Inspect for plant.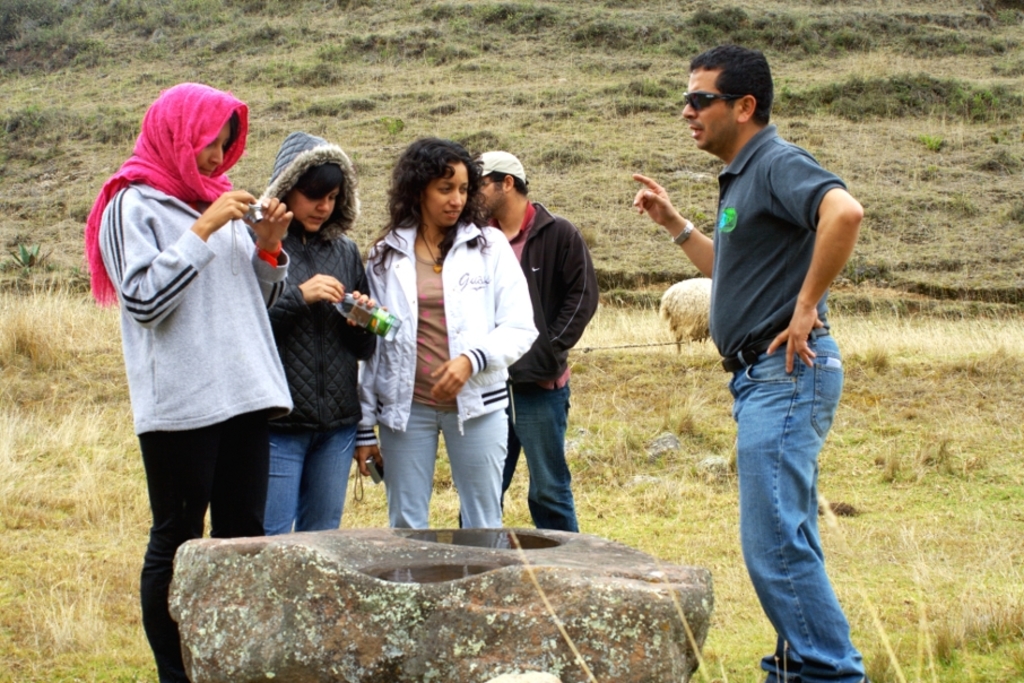
Inspection: select_region(10, 242, 53, 267).
